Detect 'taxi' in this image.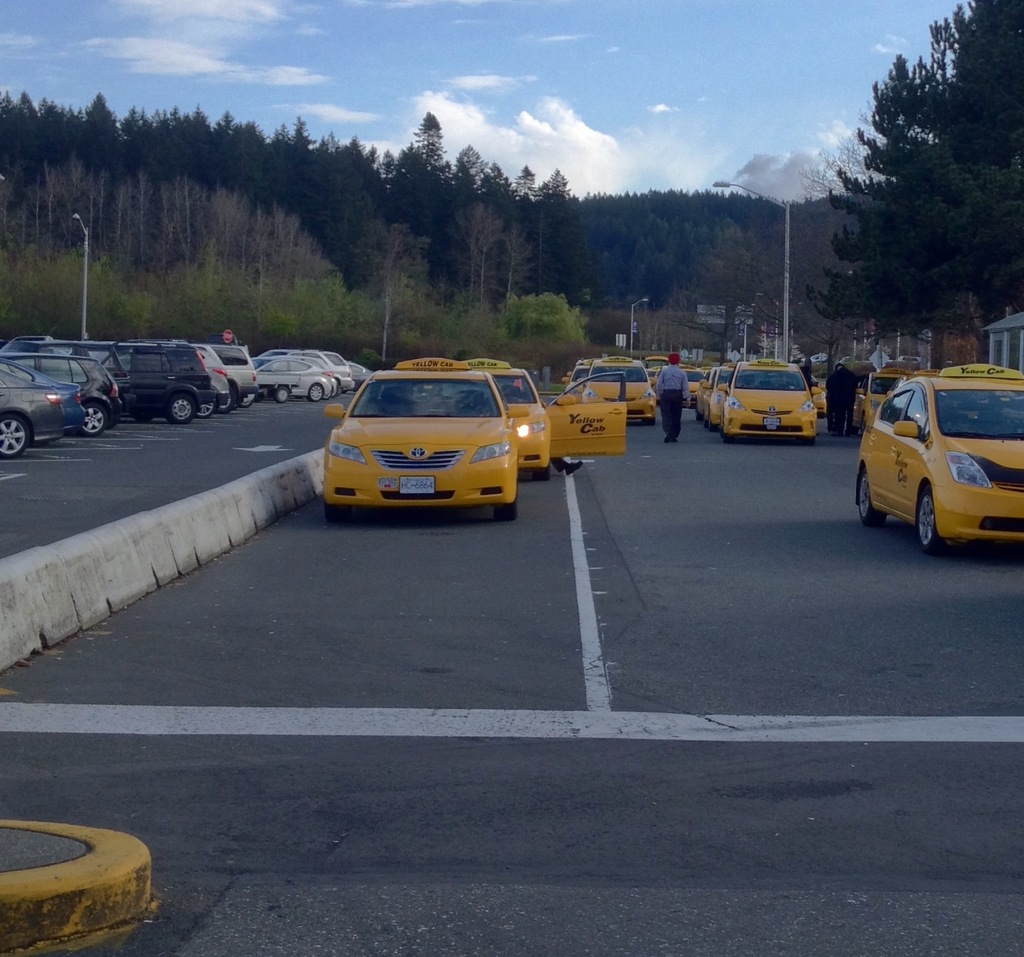
Detection: {"left": 720, "top": 353, "right": 817, "bottom": 446}.
